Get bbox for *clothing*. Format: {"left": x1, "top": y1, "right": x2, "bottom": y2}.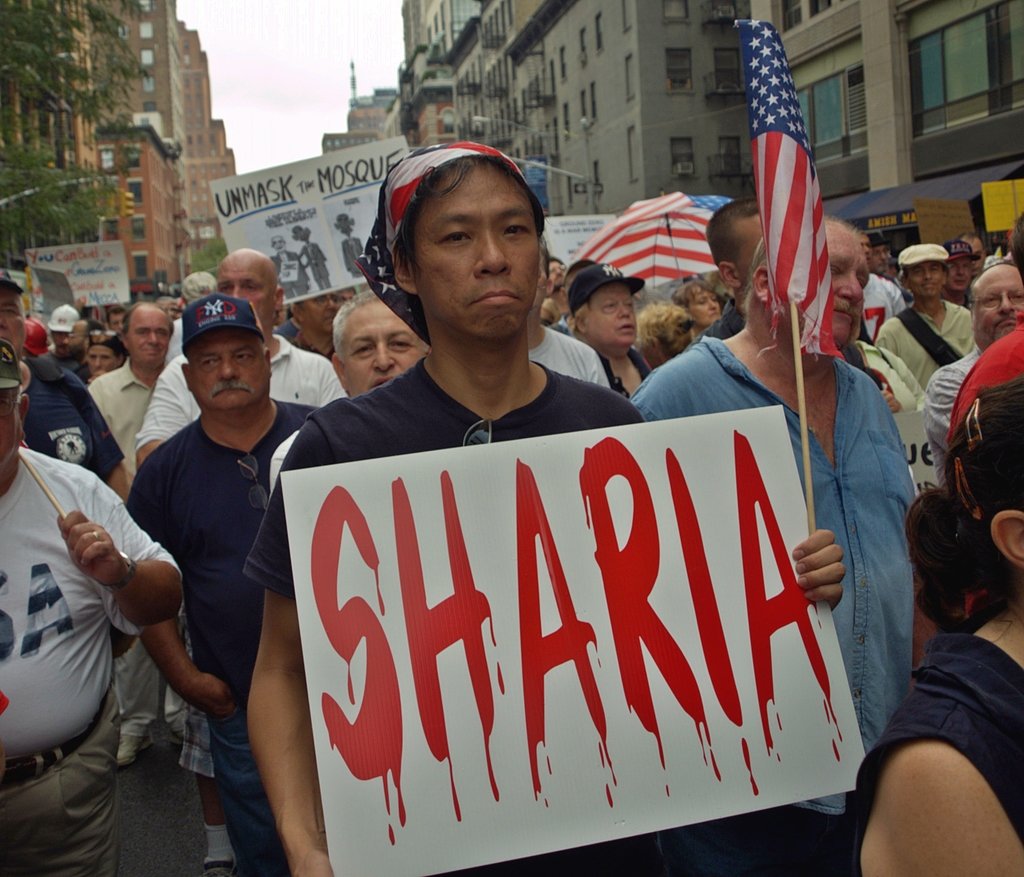
{"left": 126, "top": 402, "right": 330, "bottom": 876}.
